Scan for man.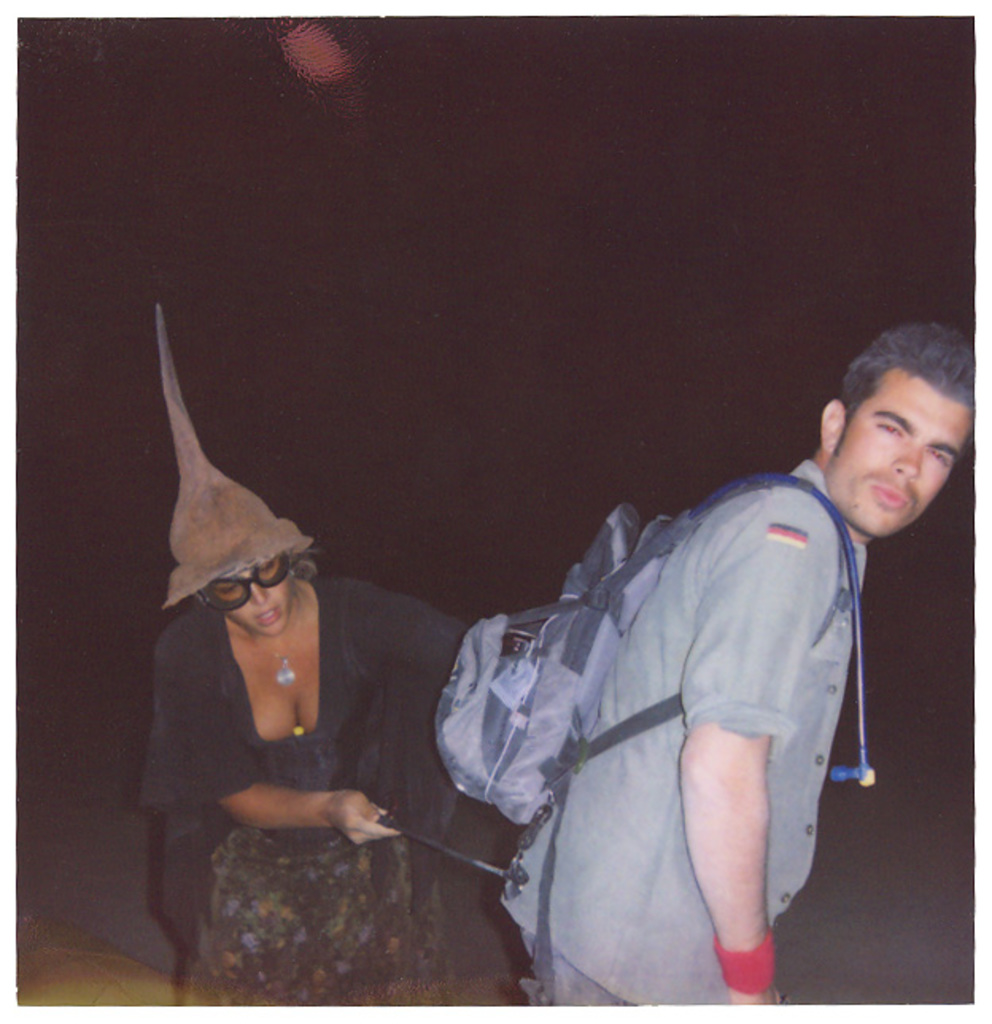
Scan result: [left=431, top=323, right=938, bottom=975].
